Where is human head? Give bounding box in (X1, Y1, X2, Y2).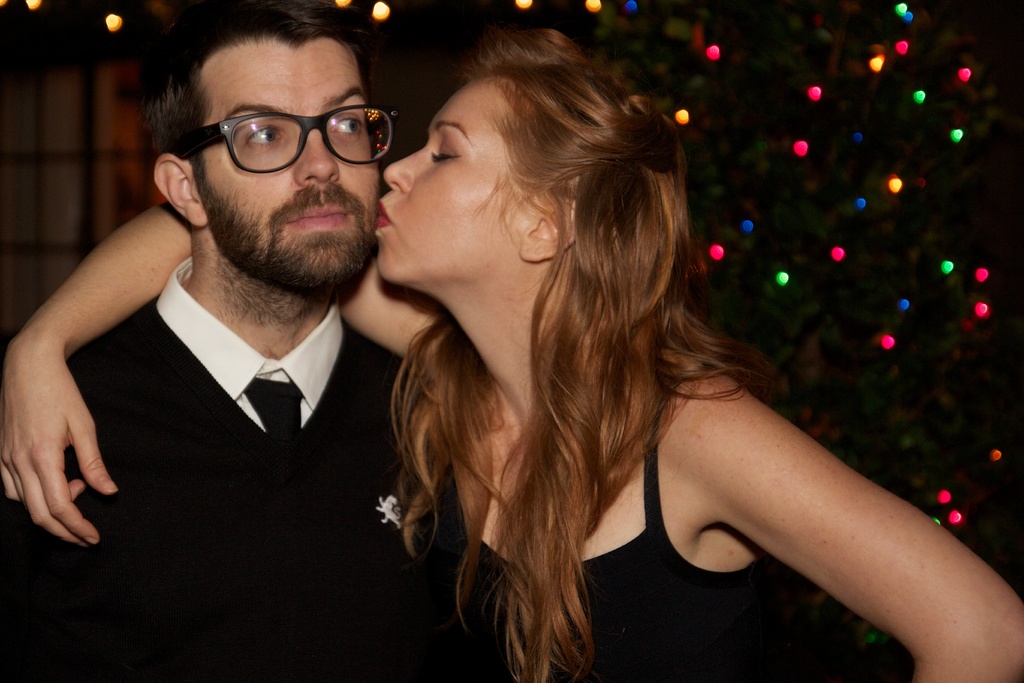
(136, 6, 413, 293).
